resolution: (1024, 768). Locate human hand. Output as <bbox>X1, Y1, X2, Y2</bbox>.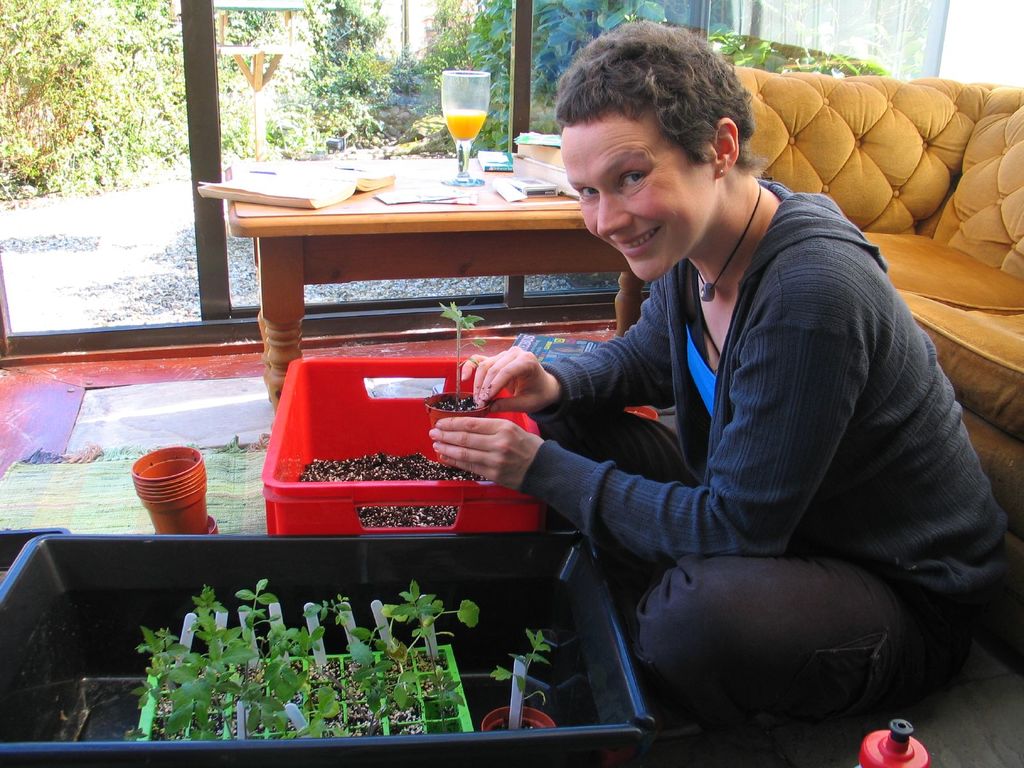
<bbox>429, 415, 536, 489</bbox>.
